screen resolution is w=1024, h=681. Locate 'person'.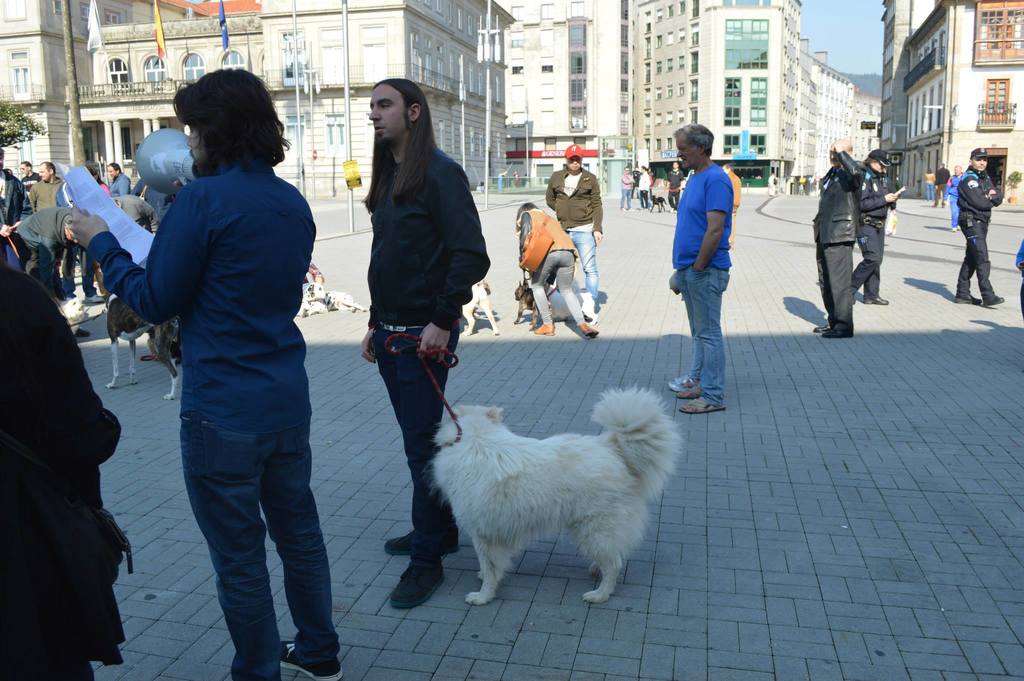
detection(70, 72, 343, 680).
